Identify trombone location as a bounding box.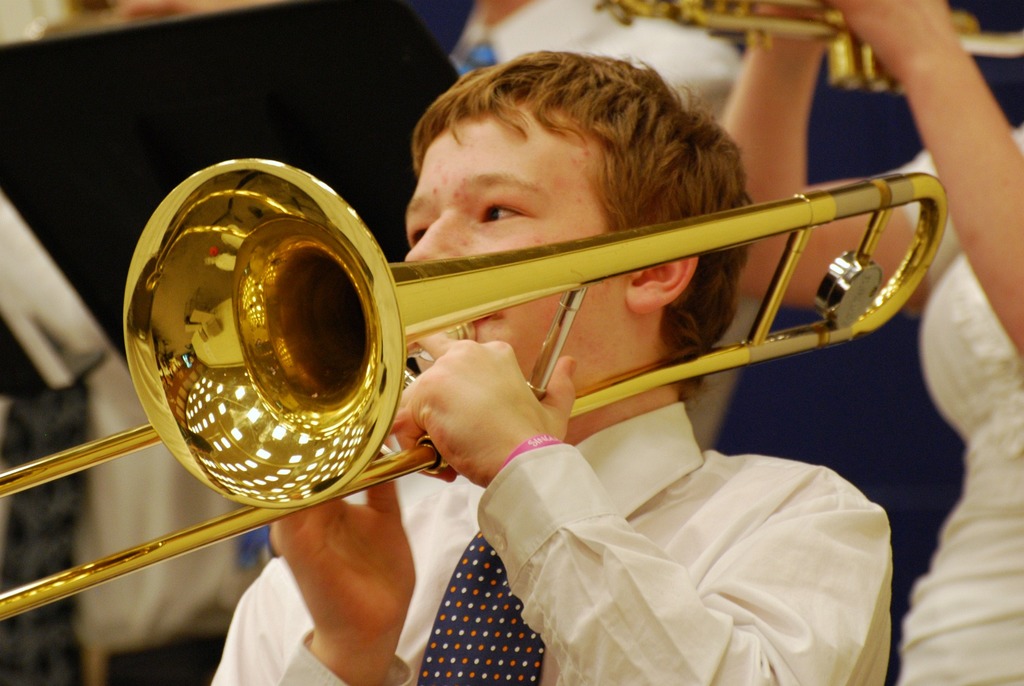
{"x1": 0, "y1": 156, "x2": 952, "y2": 620}.
